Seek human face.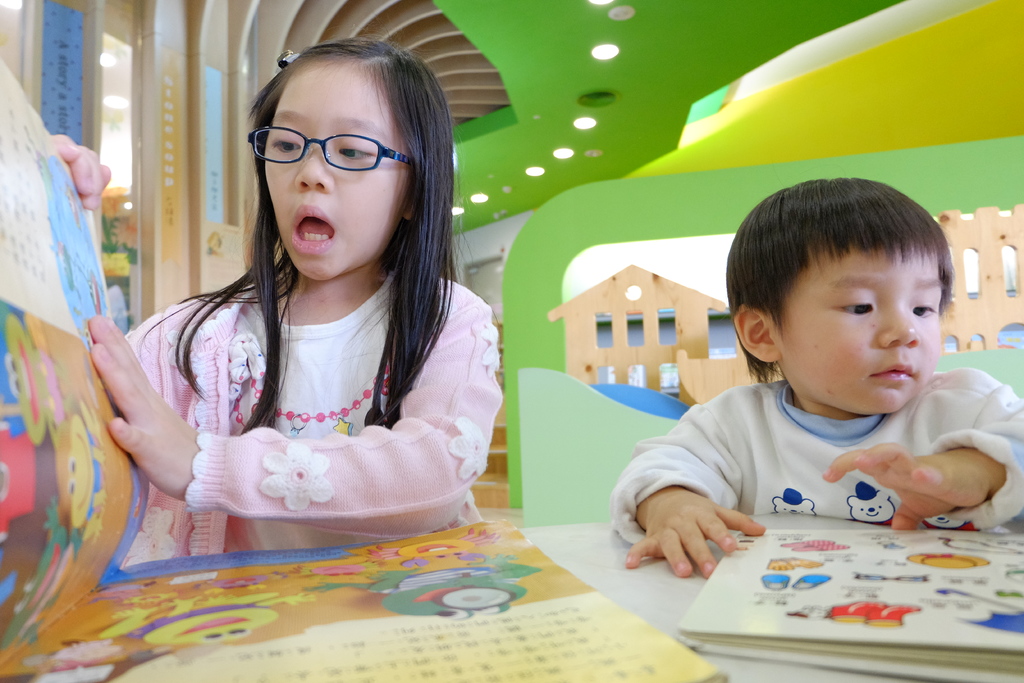
[left=776, top=252, right=945, bottom=410].
